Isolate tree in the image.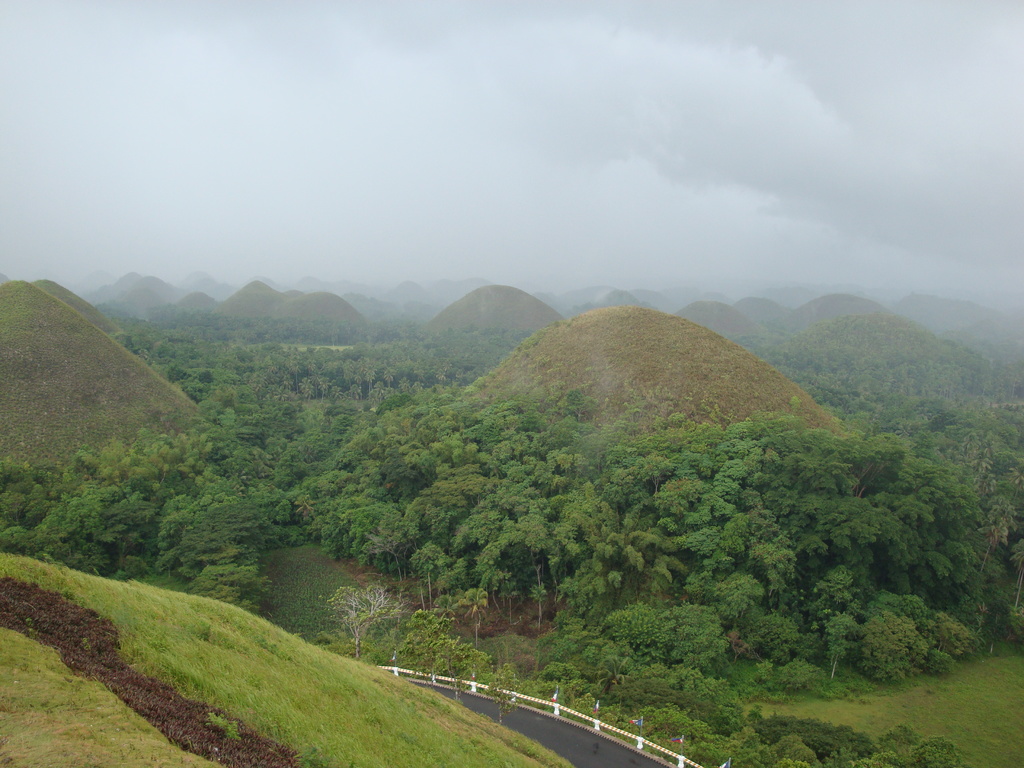
Isolated region: bbox=[404, 605, 459, 687].
